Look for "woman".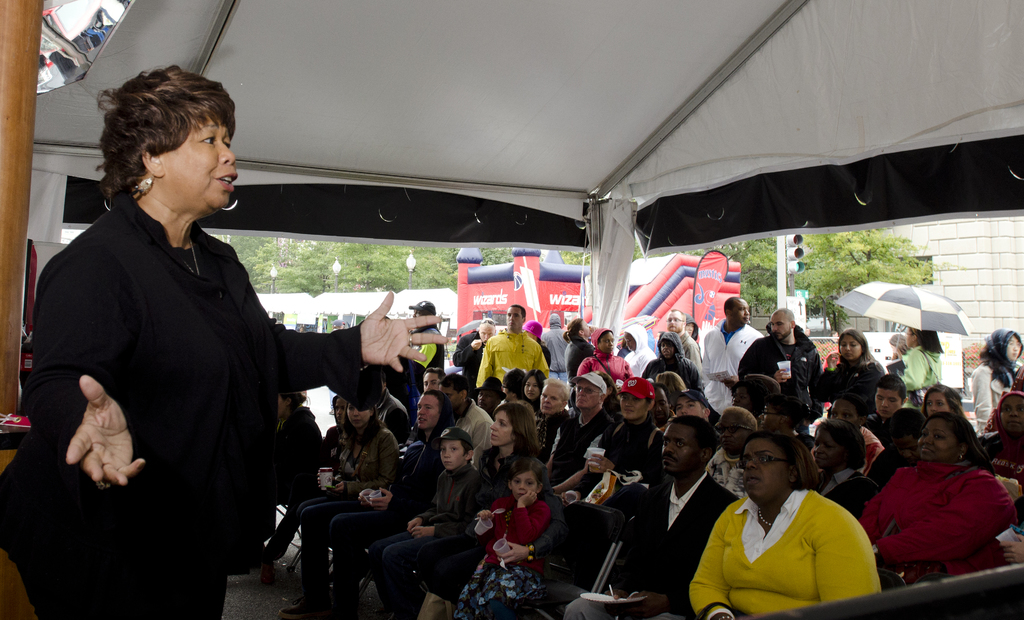
Found: locate(584, 375, 671, 509).
